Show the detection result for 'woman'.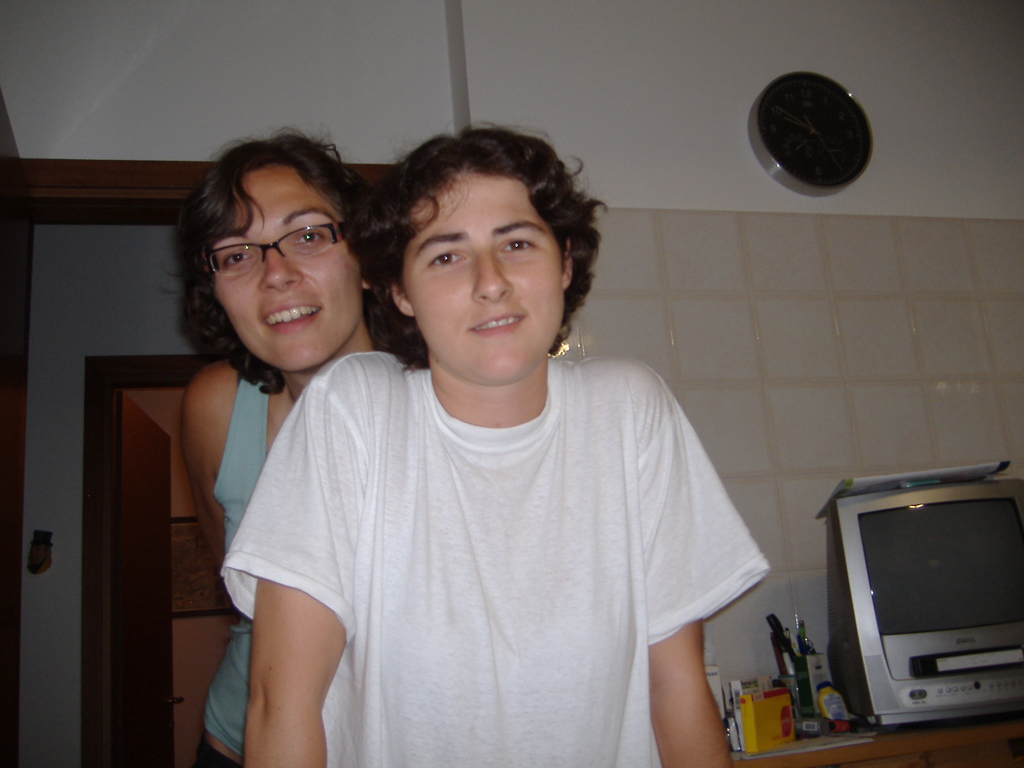
Rect(222, 124, 771, 767).
